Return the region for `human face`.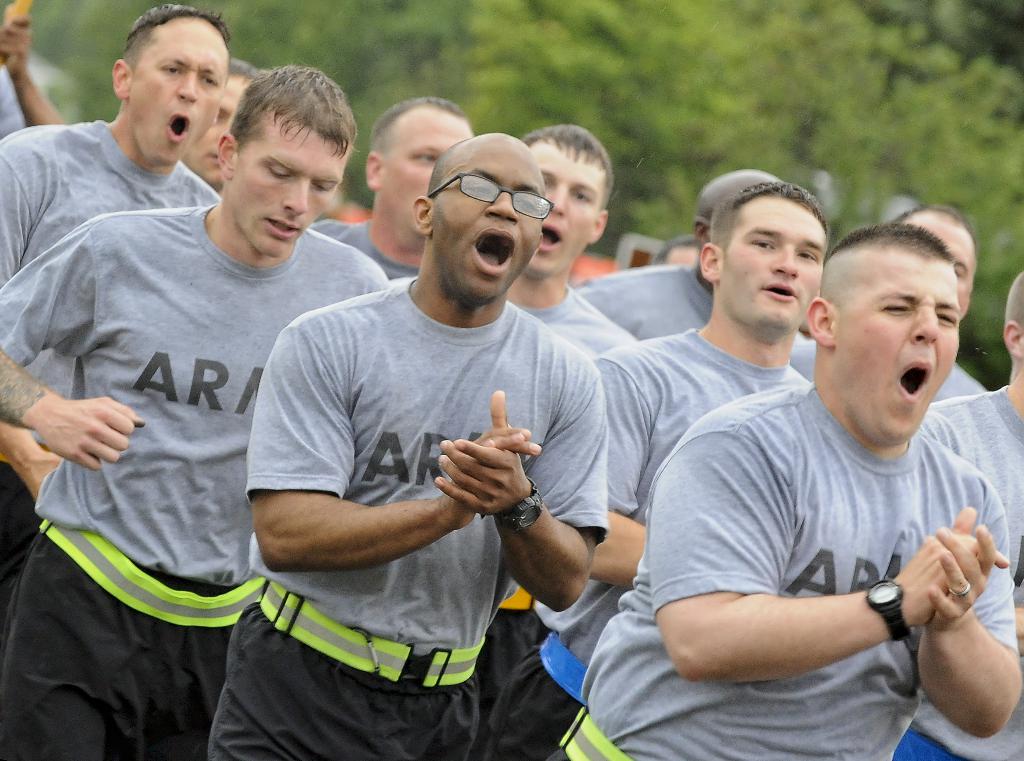
detection(191, 77, 251, 184).
